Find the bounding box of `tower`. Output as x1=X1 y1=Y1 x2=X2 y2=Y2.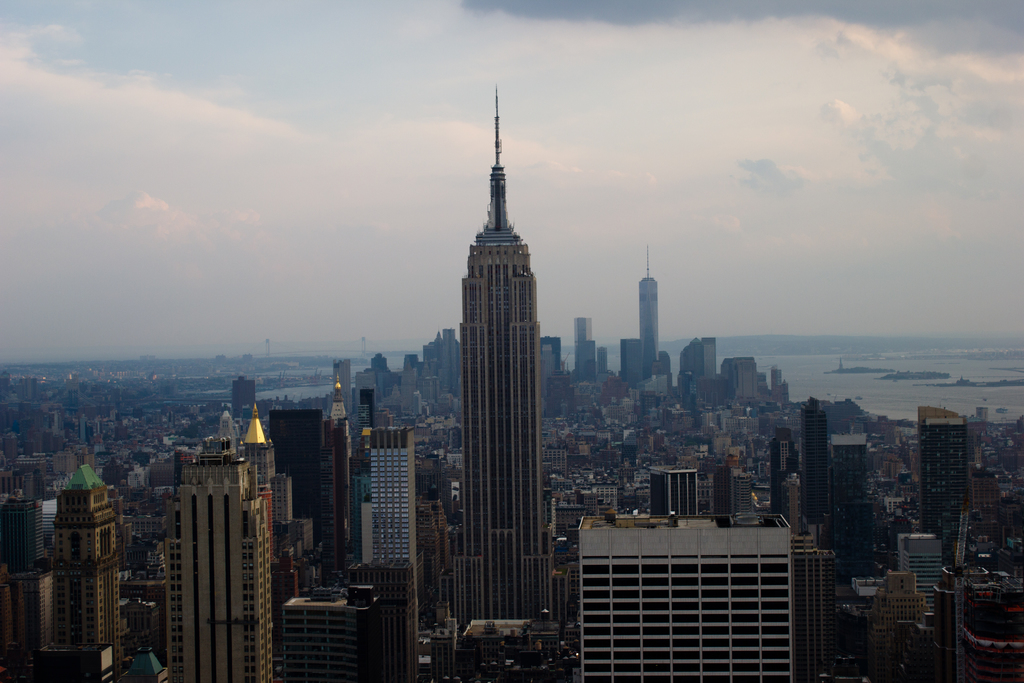
x1=420 y1=68 x2=557 y2=657.
